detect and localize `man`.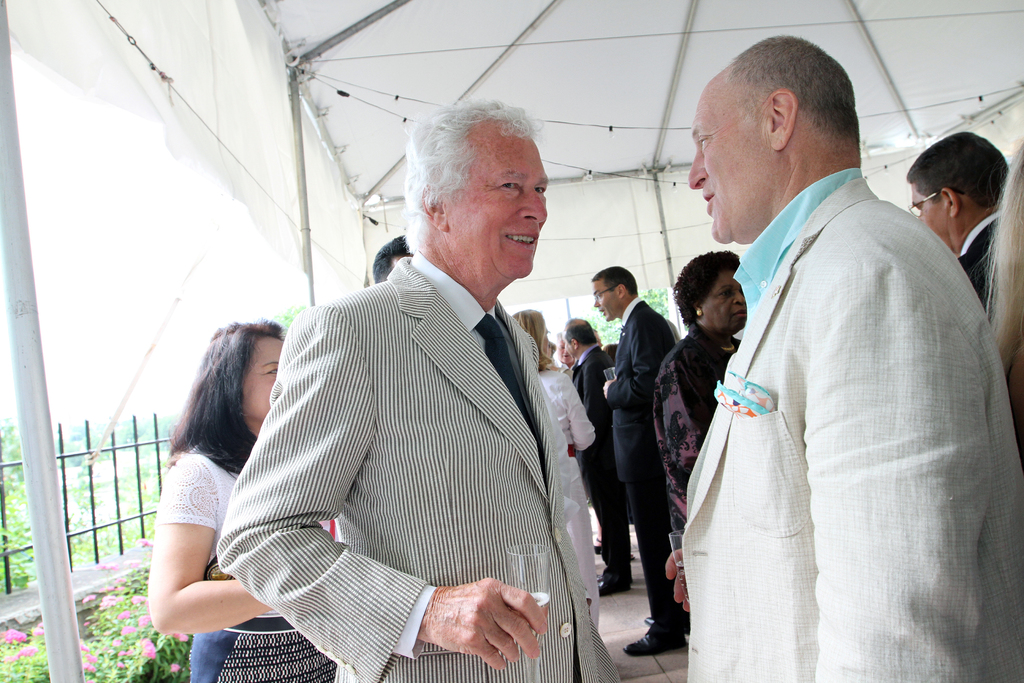
Localized at 902:124:1018:324.
